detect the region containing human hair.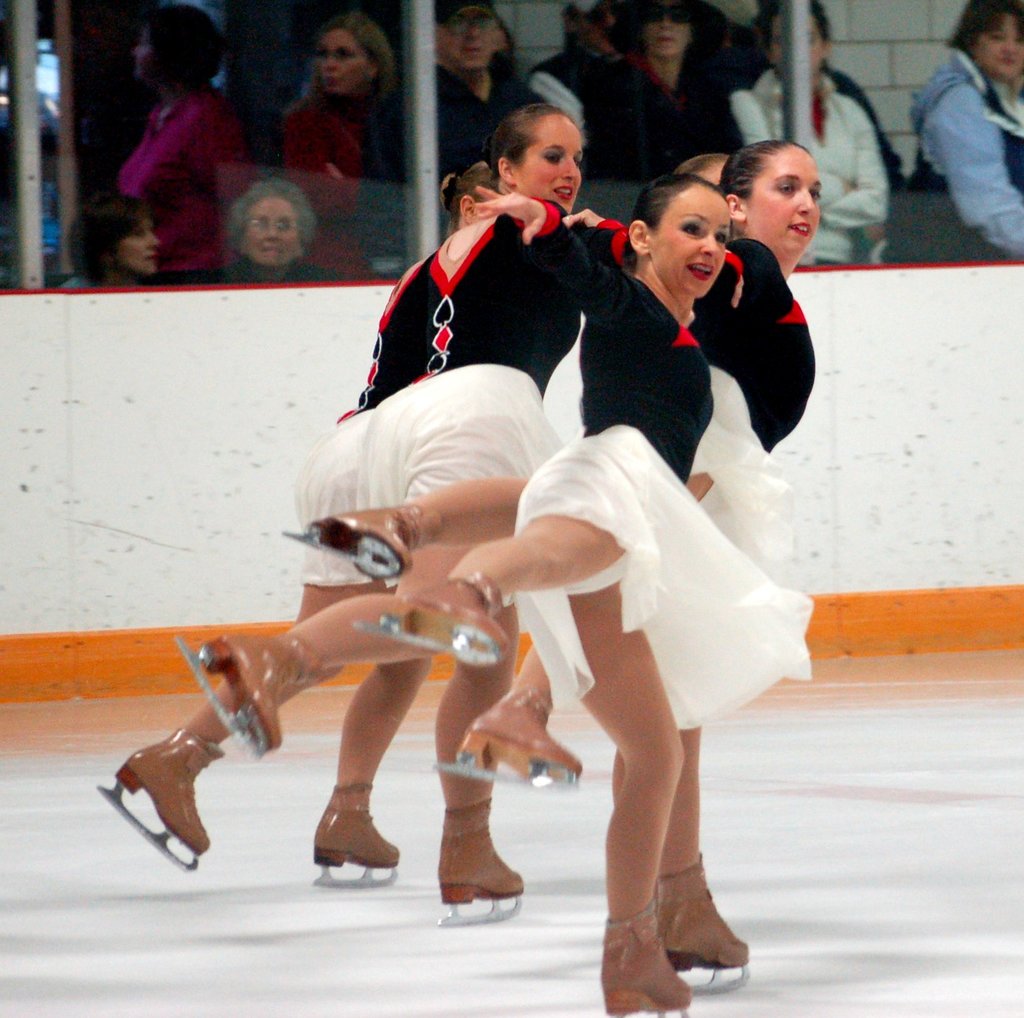
946, 0, 1023, 58.
